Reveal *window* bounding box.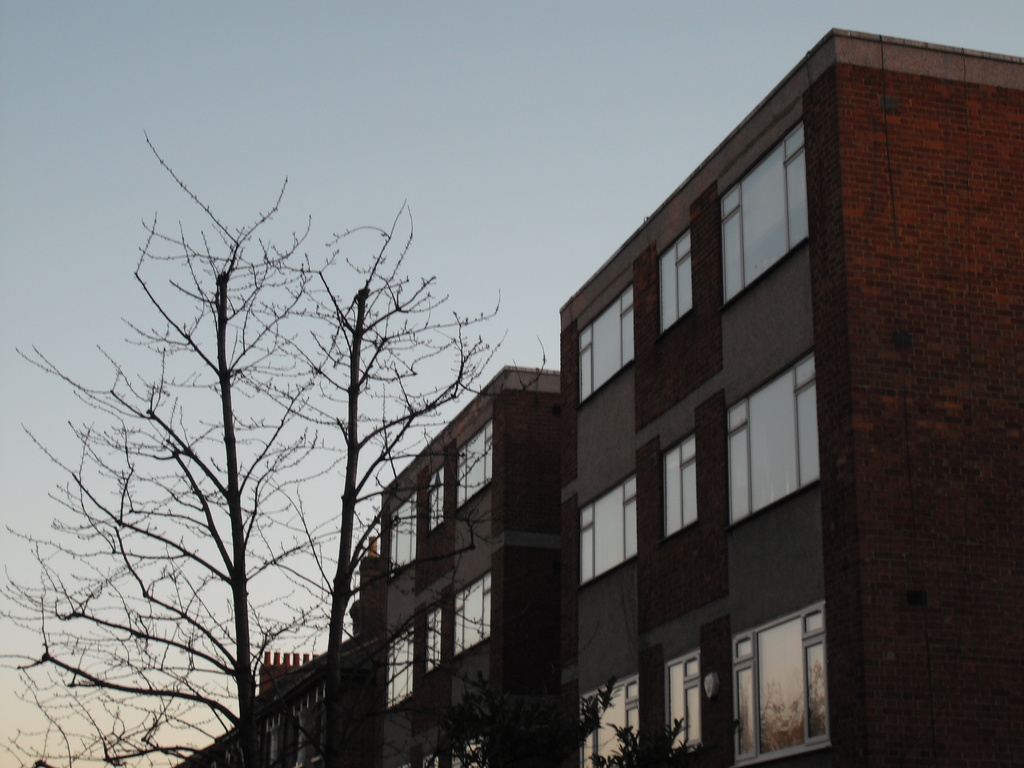
Revealed: 449,559,500,663.
